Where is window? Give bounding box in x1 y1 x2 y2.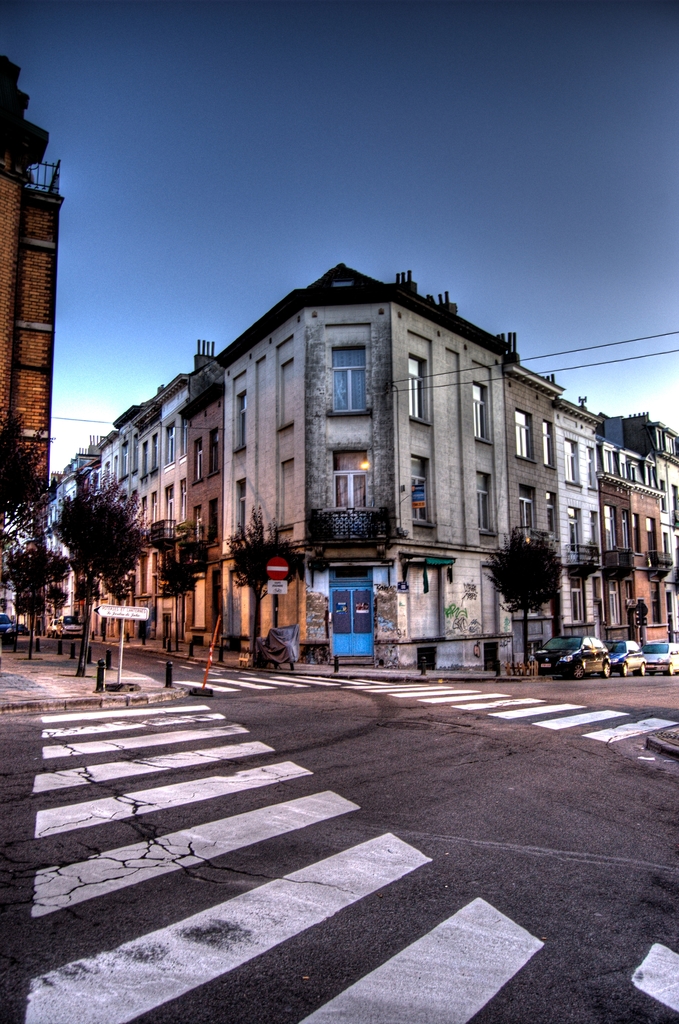
519 486 538 535.
